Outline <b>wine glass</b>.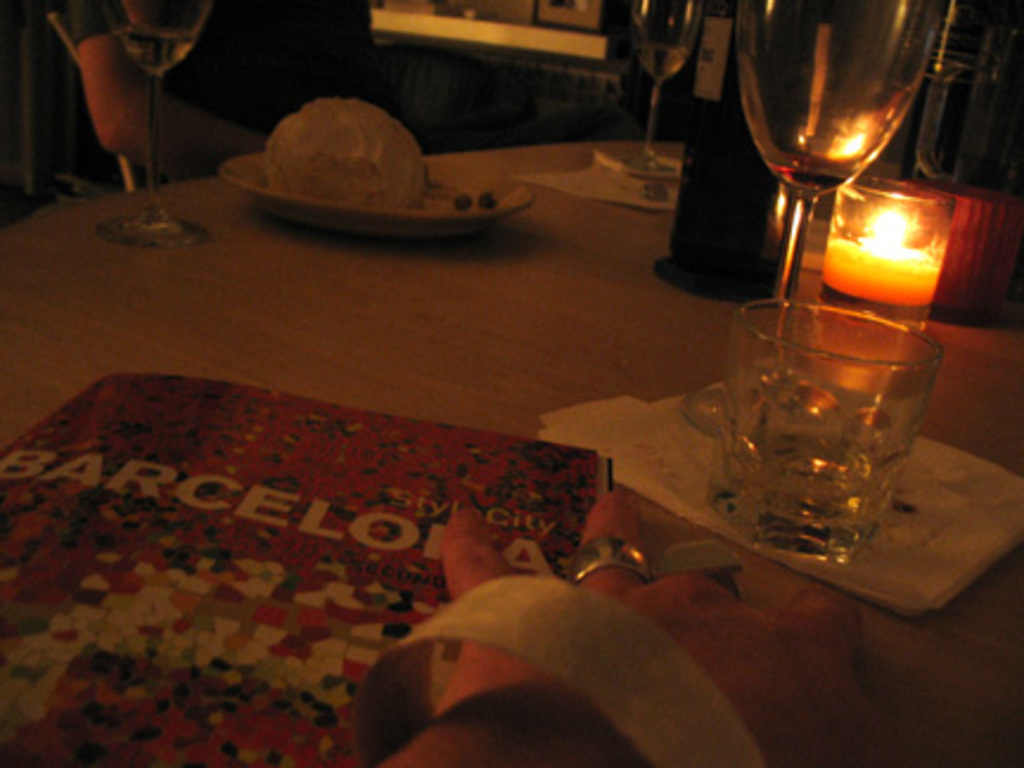
Outline: box(683, 0, 943, 441).
